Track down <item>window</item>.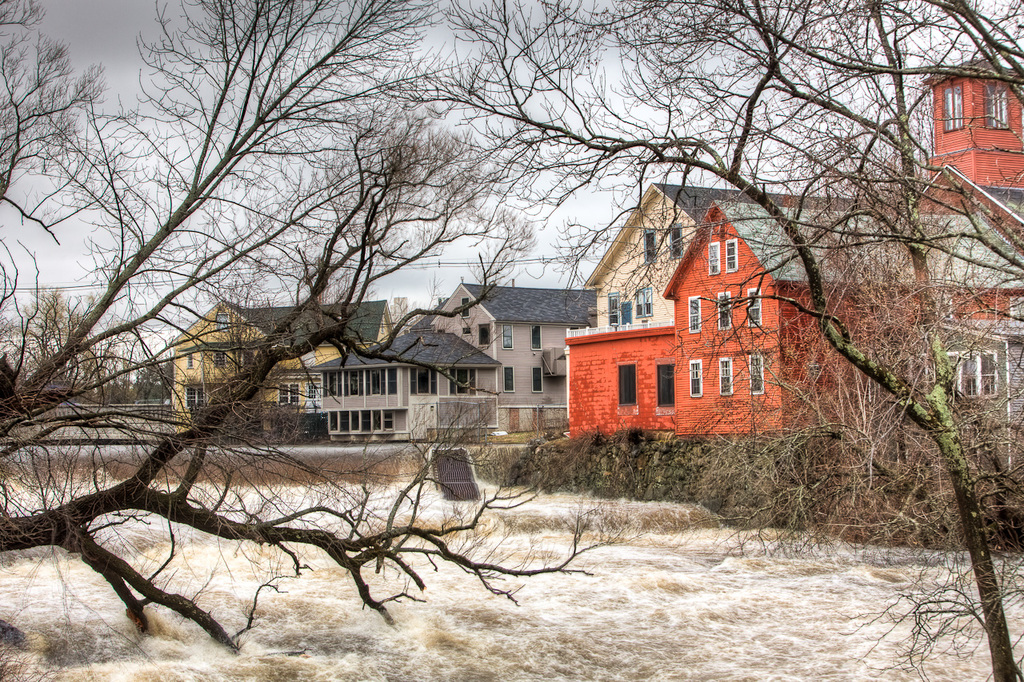
Tracked to [x1=279, y1=385, x2=287, y2=405].
